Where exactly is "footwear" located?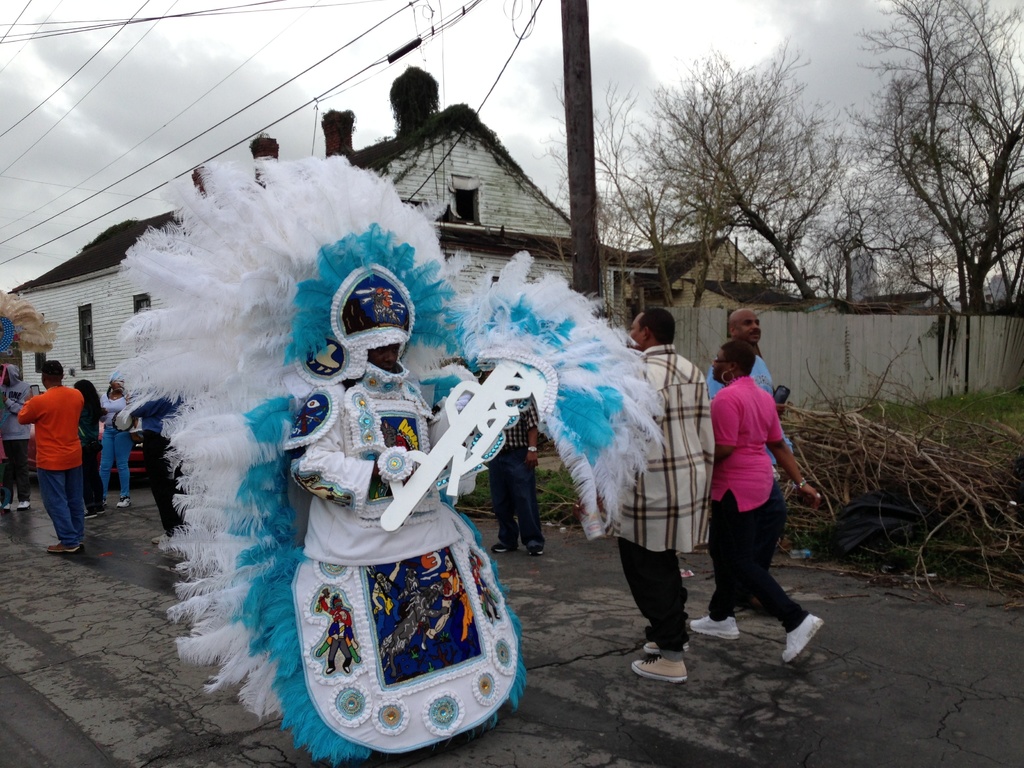
Its bounding box is {"left": 115, "top": 498, "right": 132, "bottom": 509}.
